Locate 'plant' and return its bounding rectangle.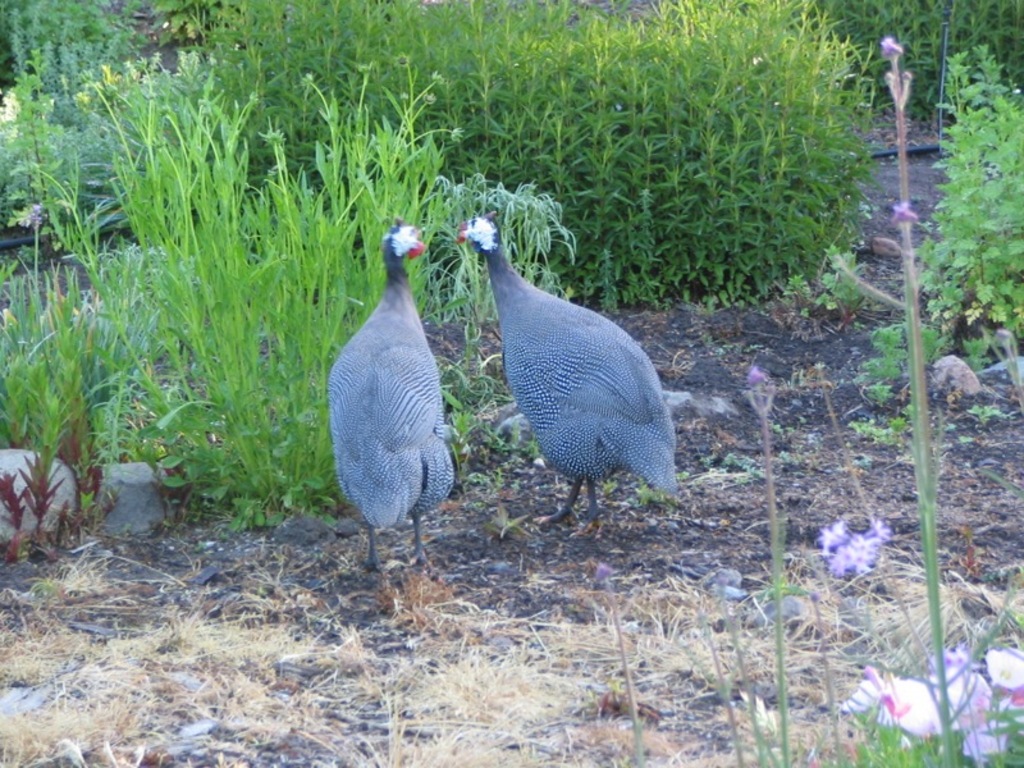
749:365:792:767.
